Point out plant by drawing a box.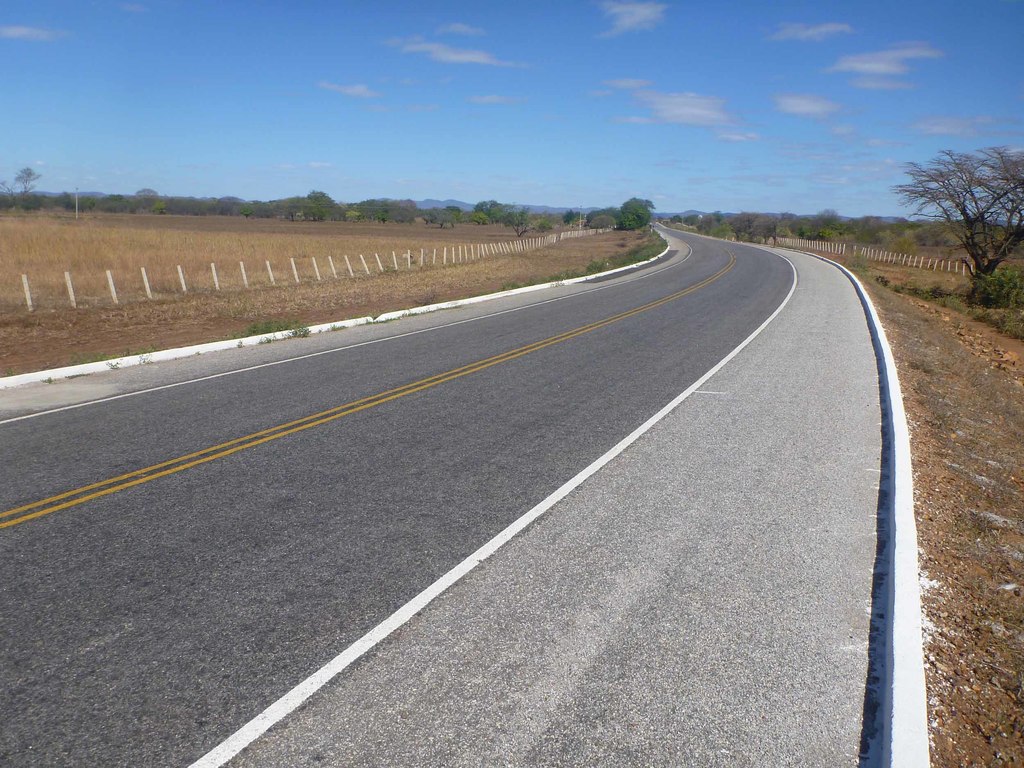
[x1=75, y1=351, x2=117, y2=364].
